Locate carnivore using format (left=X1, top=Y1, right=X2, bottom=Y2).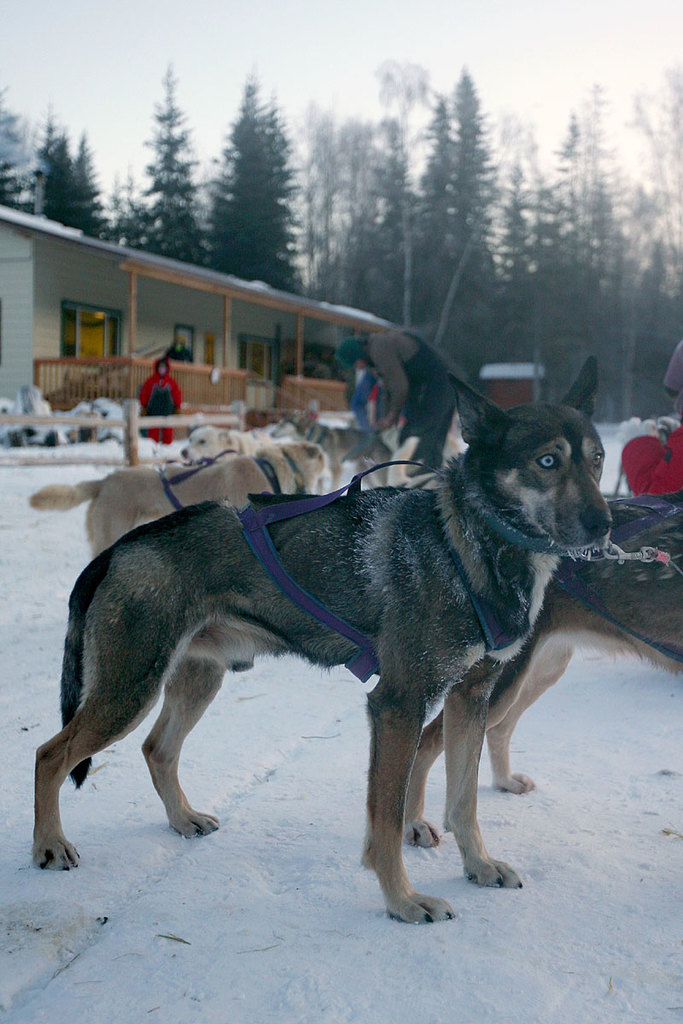
(left=28, top=435, right=327, bottom=566).
